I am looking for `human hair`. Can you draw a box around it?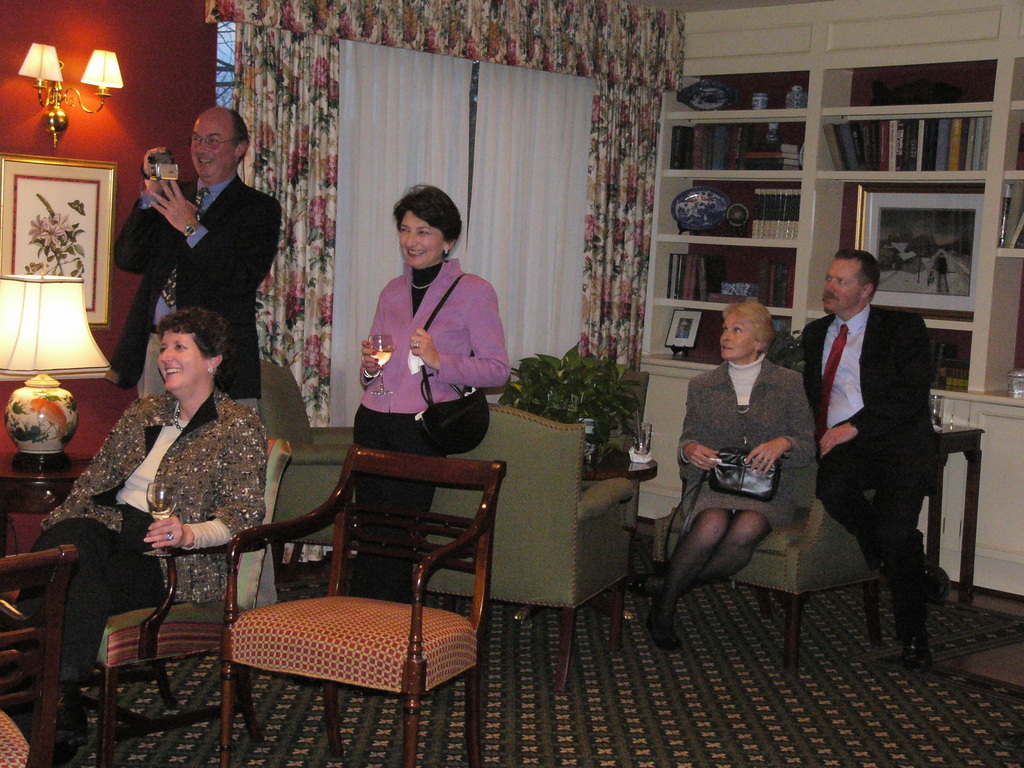
Sure, the bounding box is (834, 246, 879, 307).
